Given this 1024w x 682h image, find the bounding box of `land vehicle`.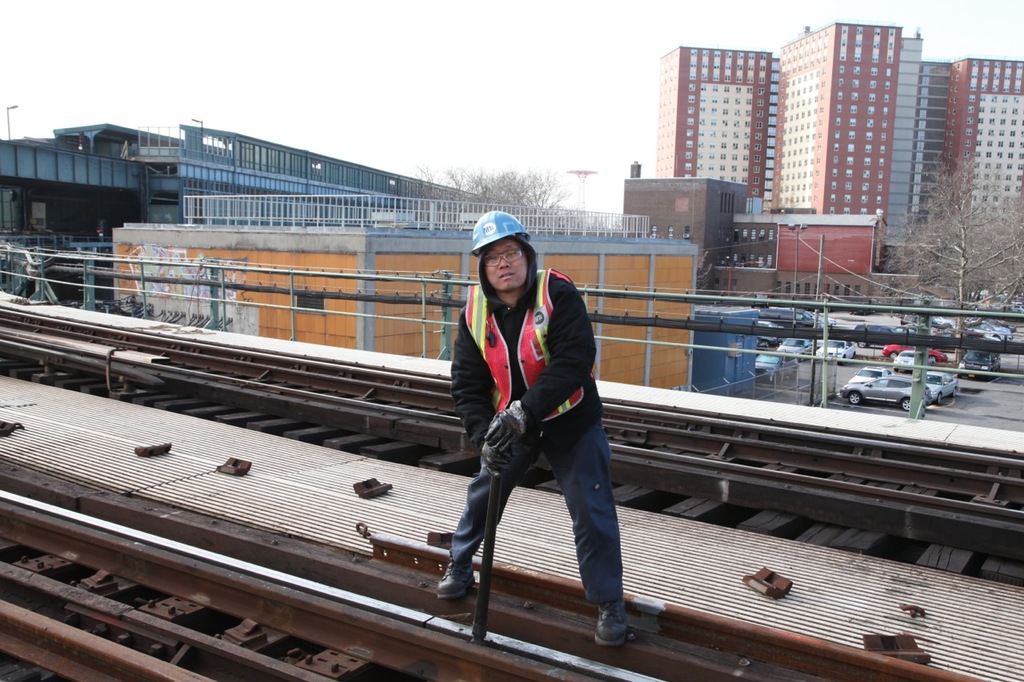
[x1=754, y1=356, x2=781, y2=370].
